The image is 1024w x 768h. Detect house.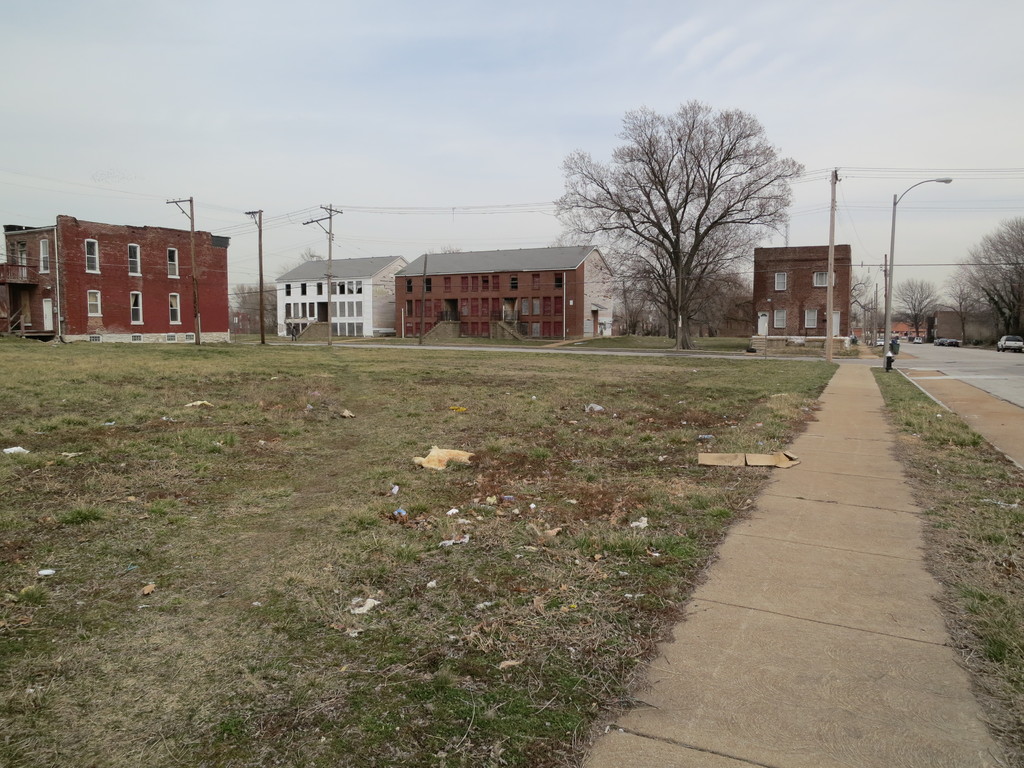
Detection: {"left": 752, "top": 240, "right": 855, "bottom": 339}.
